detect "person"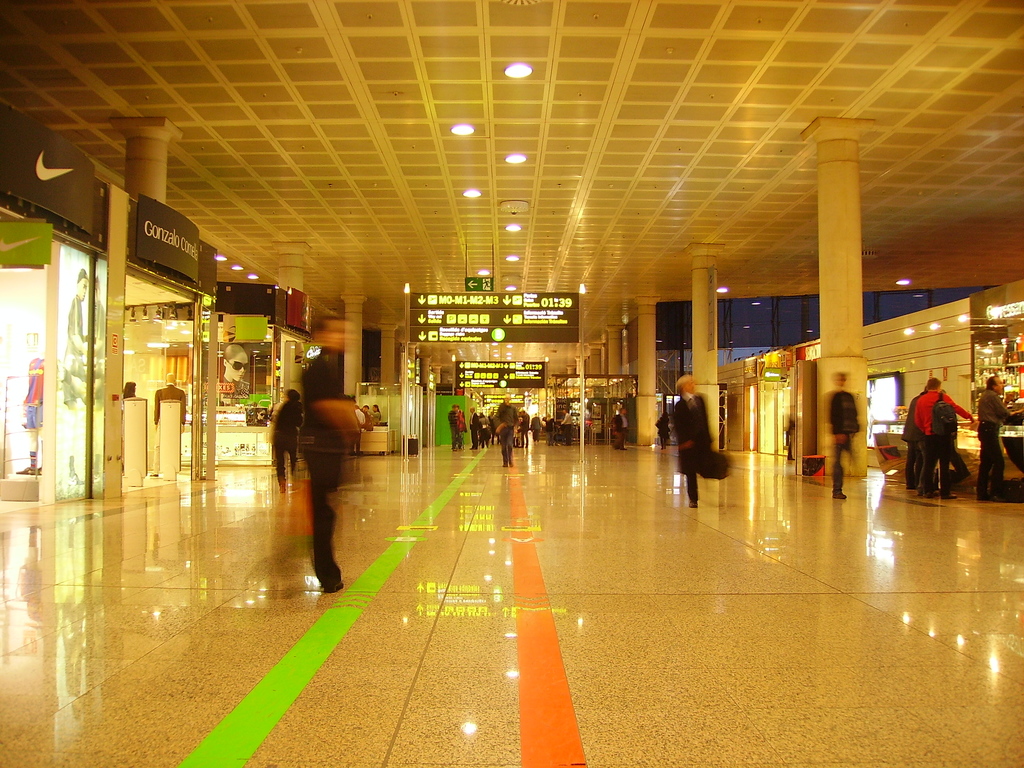
pyautogui.locateOnScreen(817, 365, 868, 512)
